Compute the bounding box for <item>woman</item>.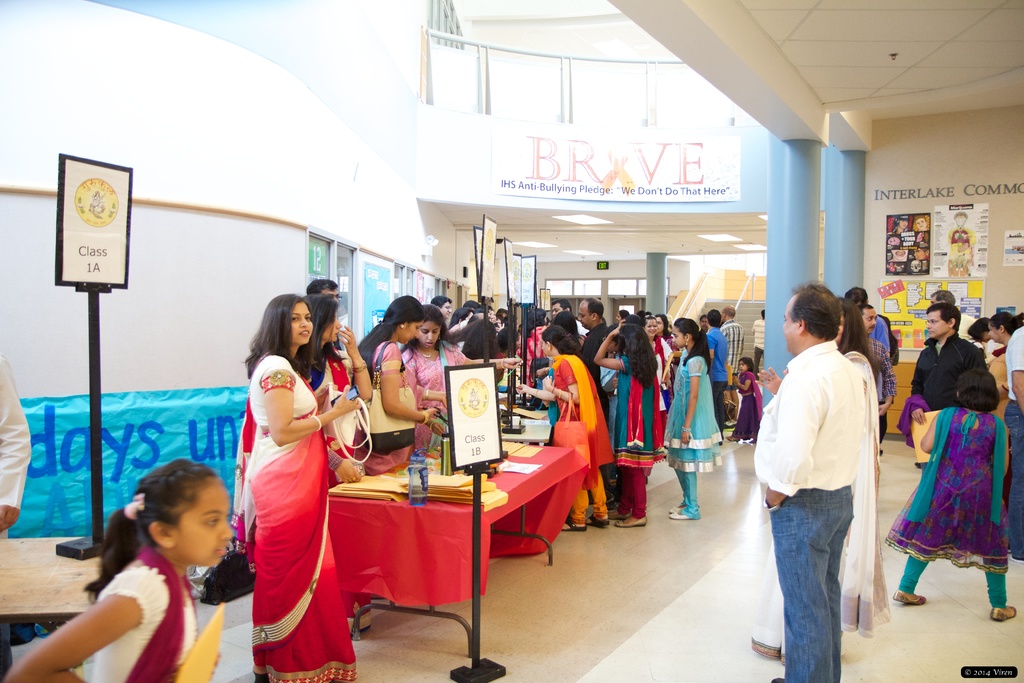
[x1=751, y1=296, x2=892, y2=662].
